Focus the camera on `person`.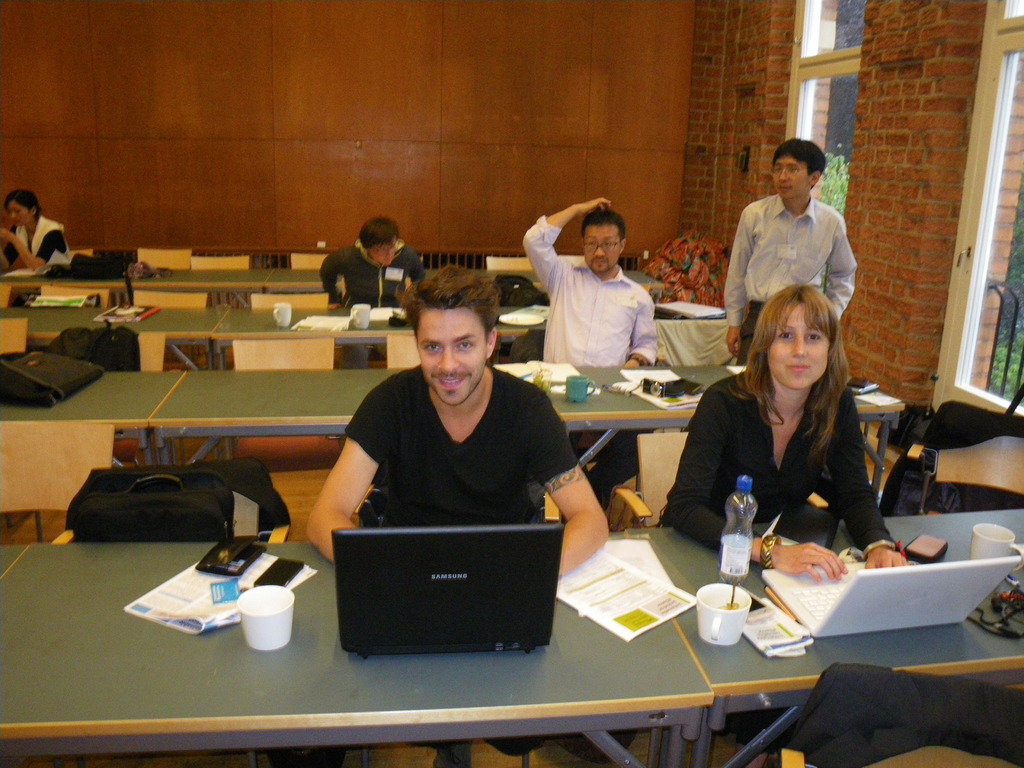
Focus region: [717, 132, 861, 378].
